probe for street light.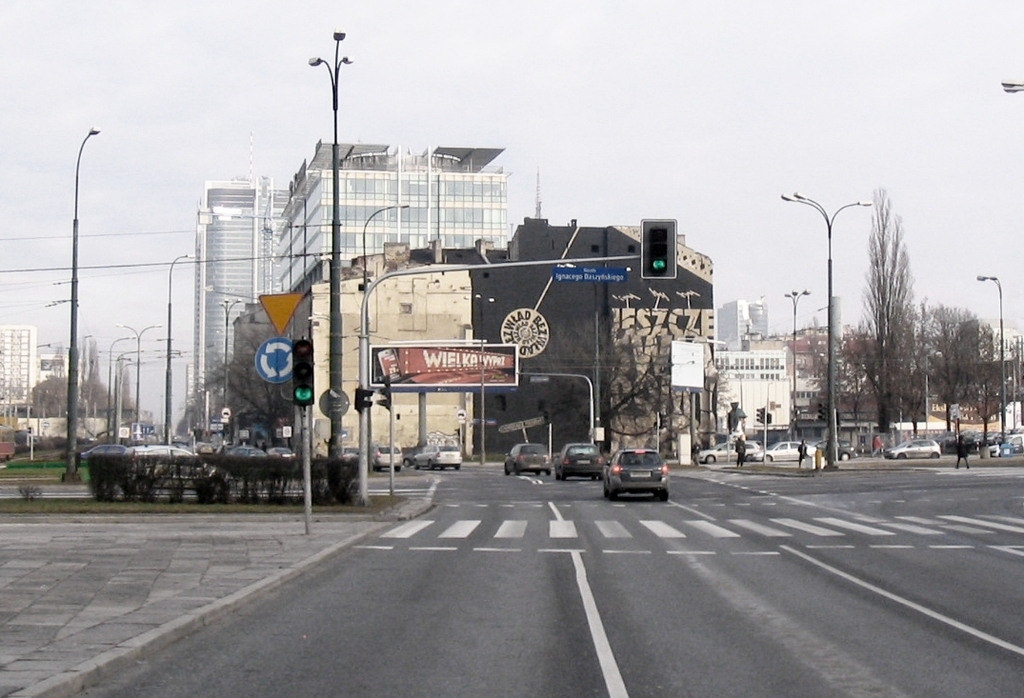
Probe result: (779, 173, 891, 452).
